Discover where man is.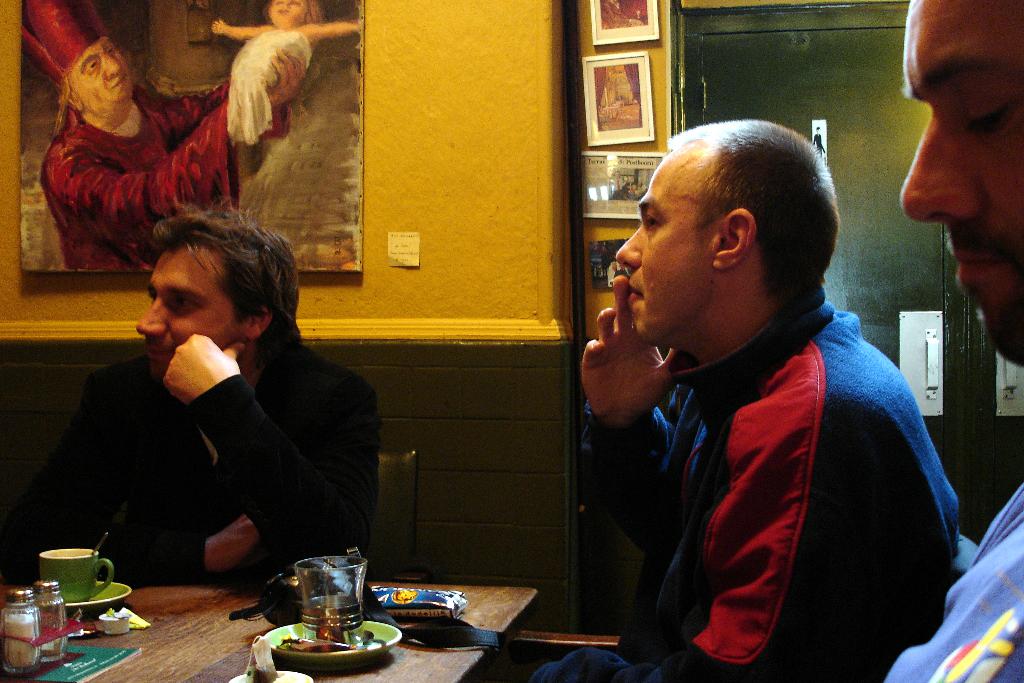
Discovered at crop(879, 0, 1023, 682).
